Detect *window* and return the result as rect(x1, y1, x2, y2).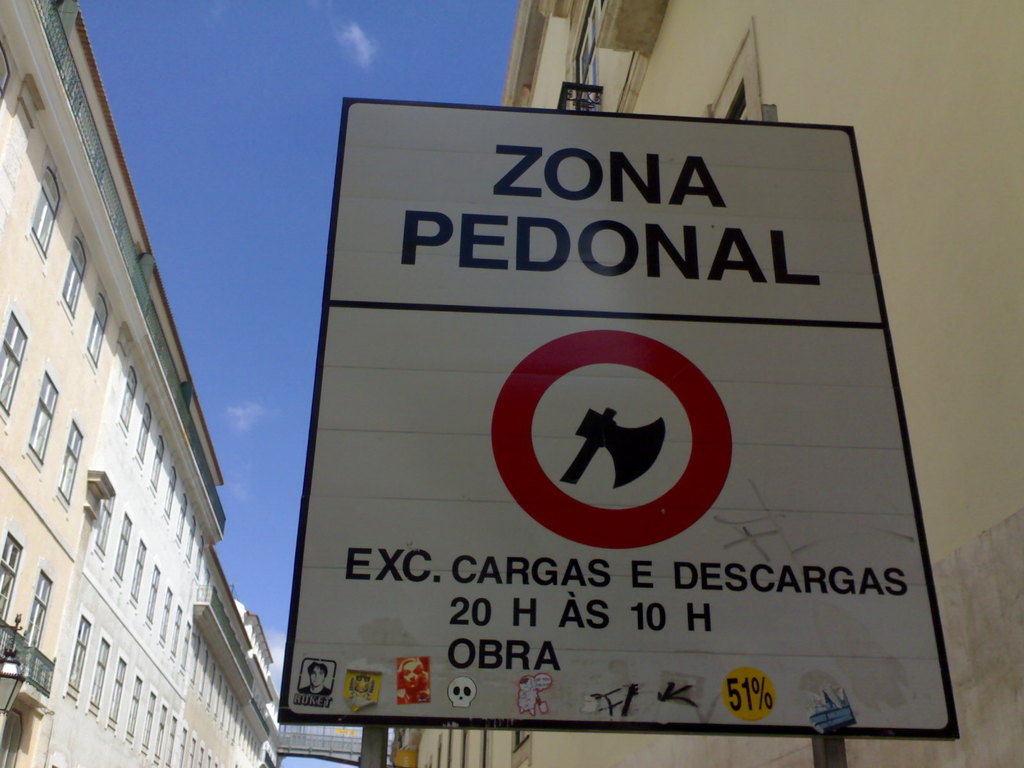
rect(175, 620, 195, 671).
